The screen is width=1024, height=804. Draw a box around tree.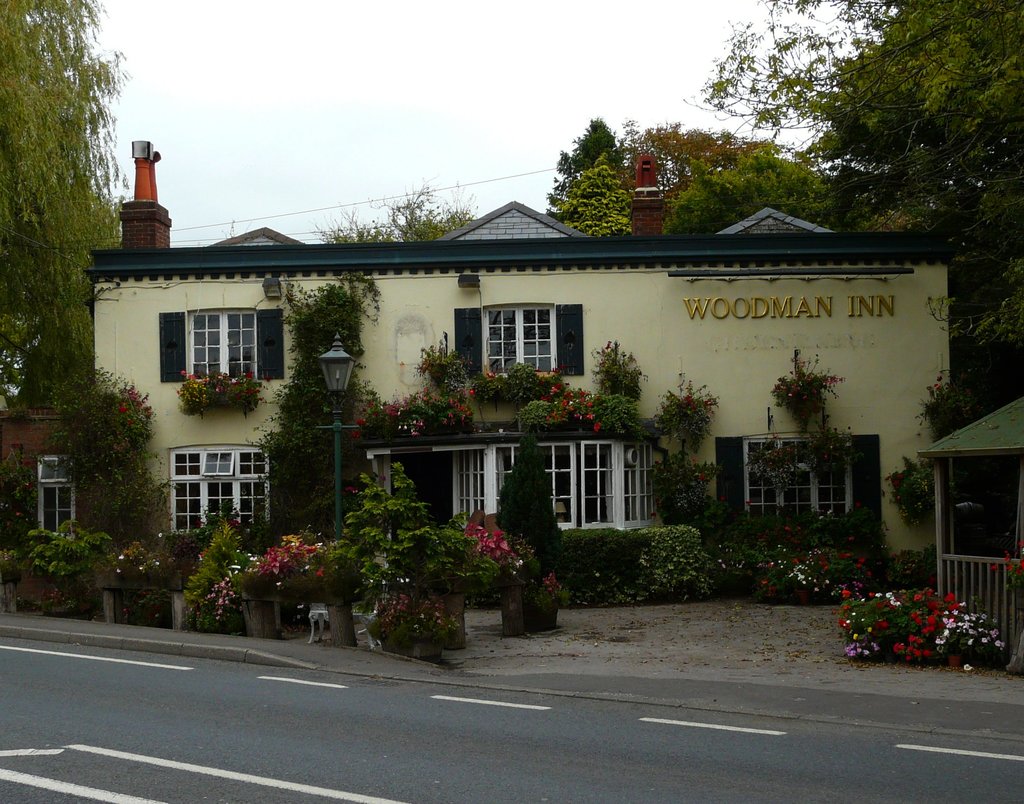
692/0/1023/385.
